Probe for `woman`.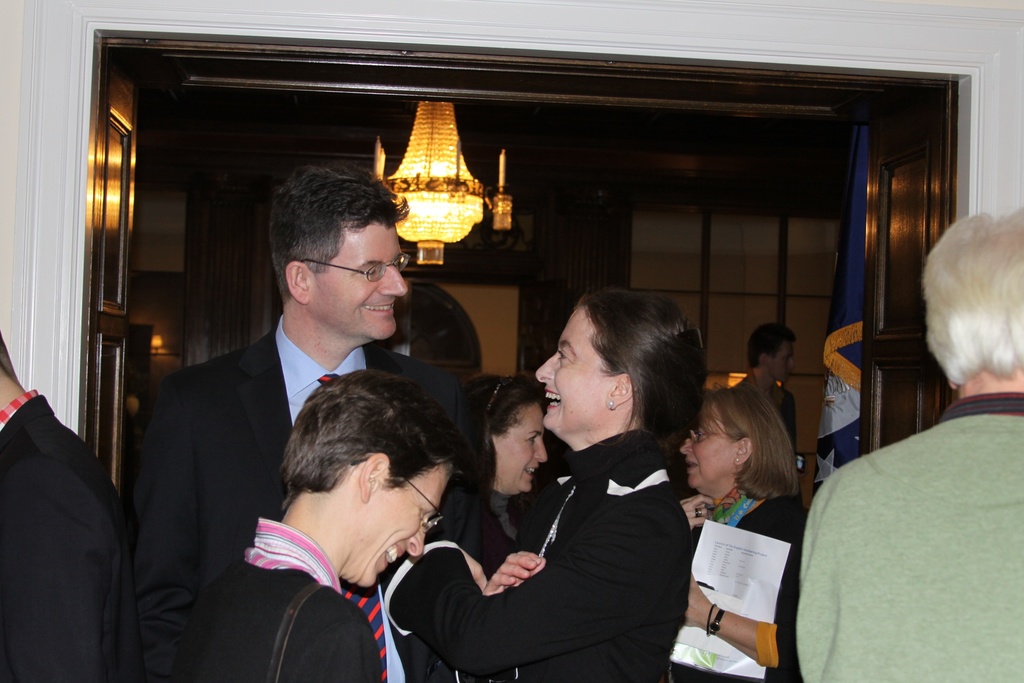
Probe result: BBox(195, 374, 452, 682).
